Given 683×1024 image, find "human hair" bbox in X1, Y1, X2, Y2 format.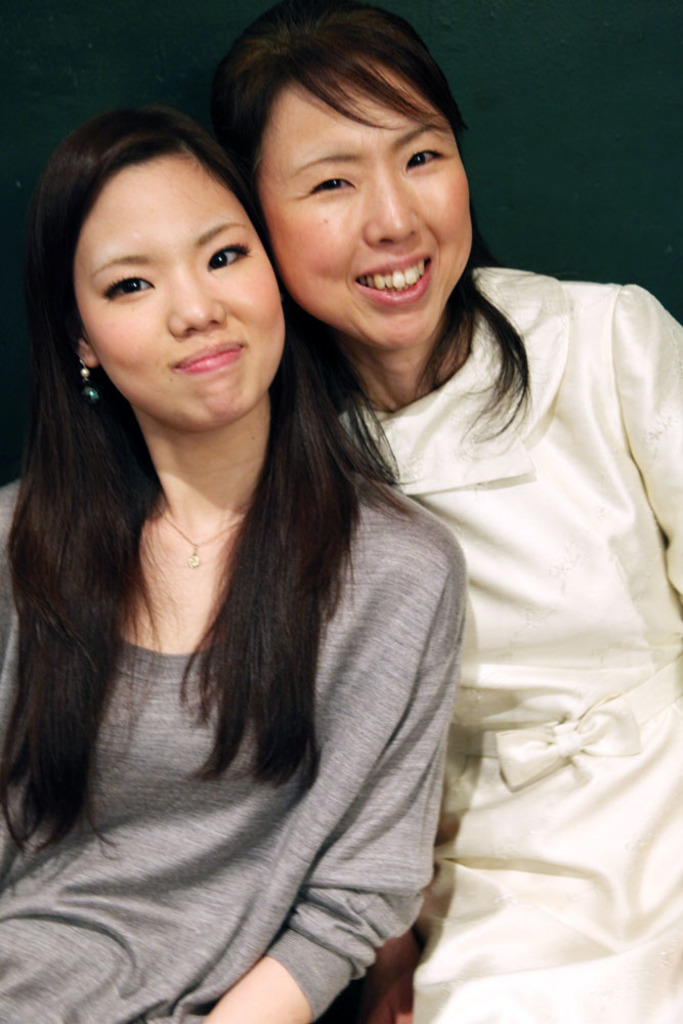
18, 92, 334, 814.
